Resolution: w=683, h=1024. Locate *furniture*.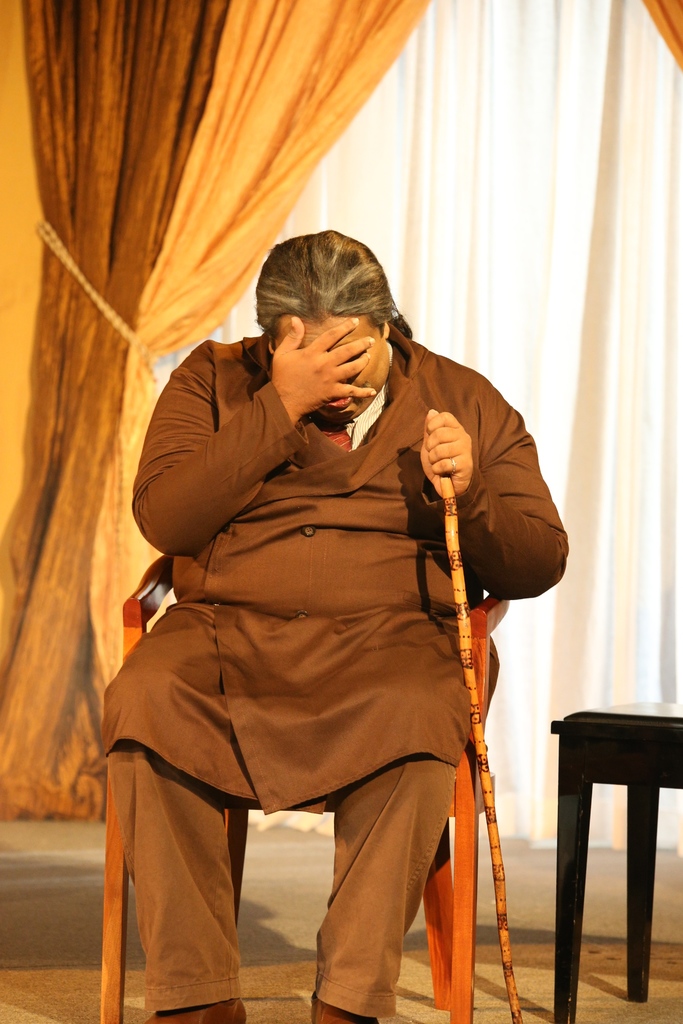
box(118, 559, 507, 1023).
